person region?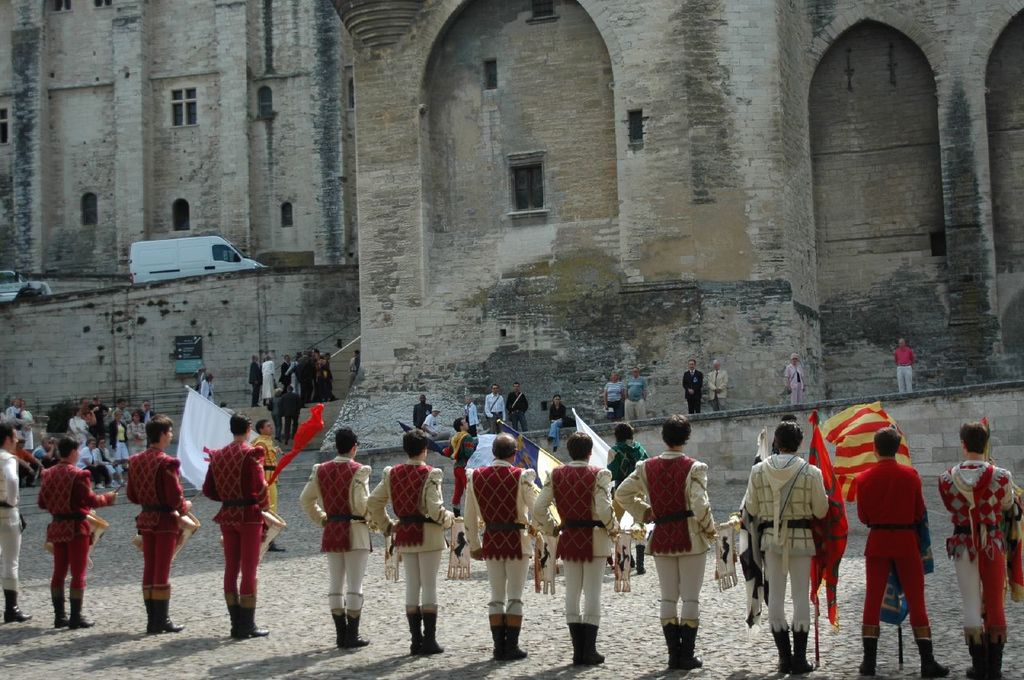
(left=414, top=392, right=430, bottom=433)
